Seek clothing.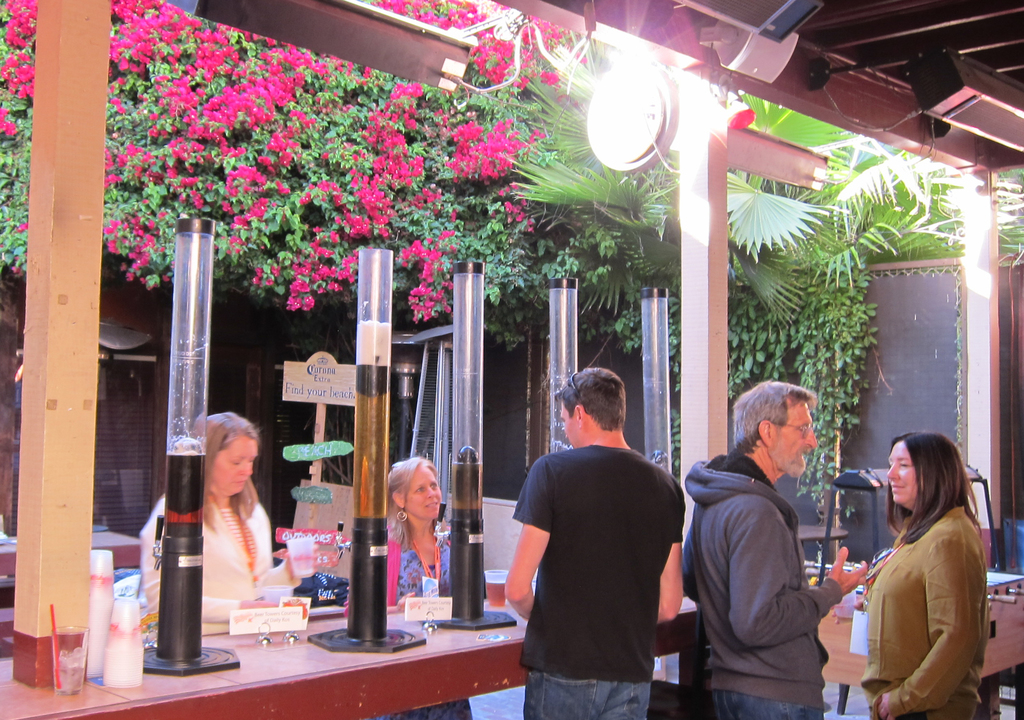
rect(367, 541, 477, 719).
